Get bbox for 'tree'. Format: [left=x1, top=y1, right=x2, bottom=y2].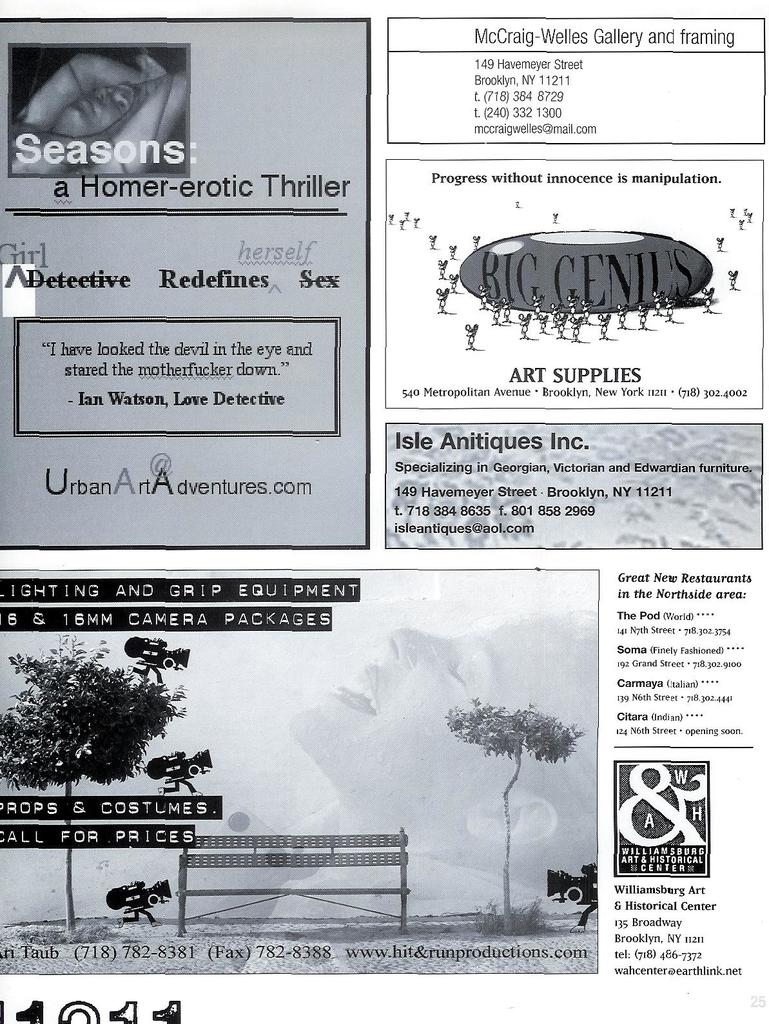
[left=0, top=621, right=189, bottom=939].
